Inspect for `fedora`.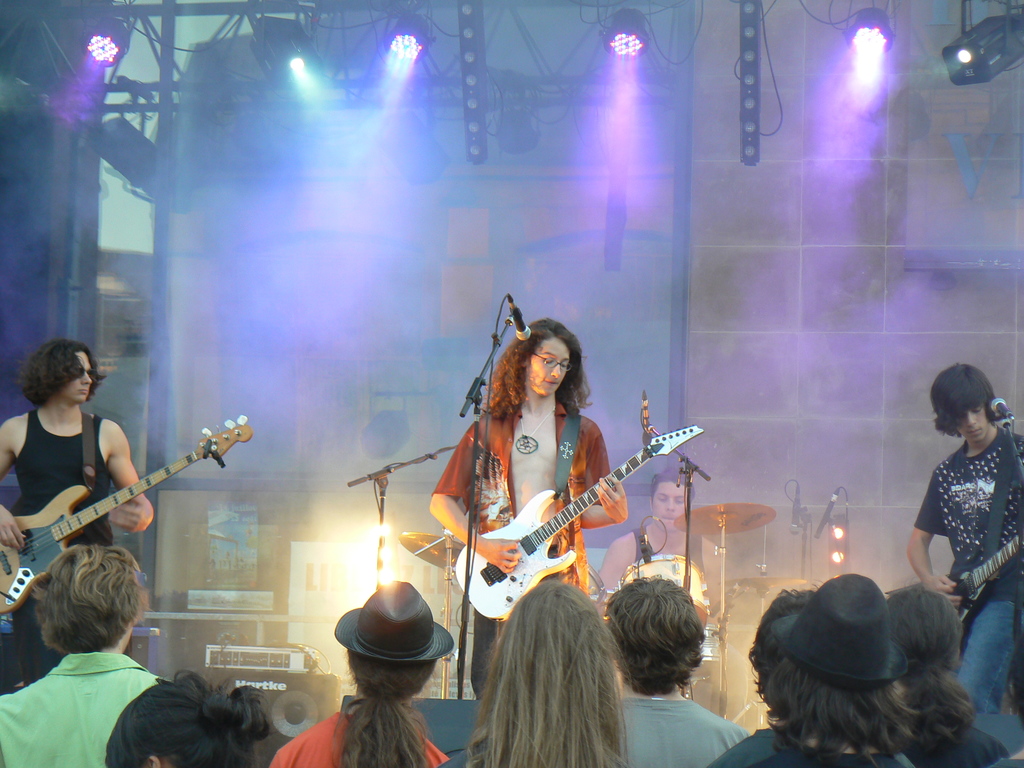
Inspection: x1=330 y1=582 x2=462 y2=666.
